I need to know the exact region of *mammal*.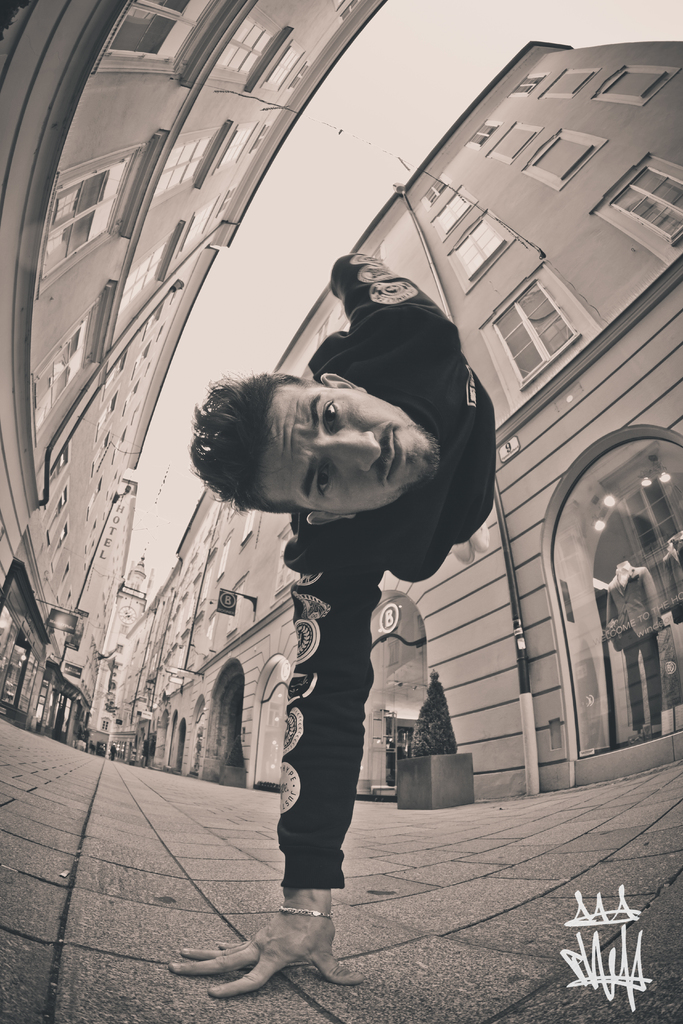
Region: bbox=(169, 227, 512, 915).
